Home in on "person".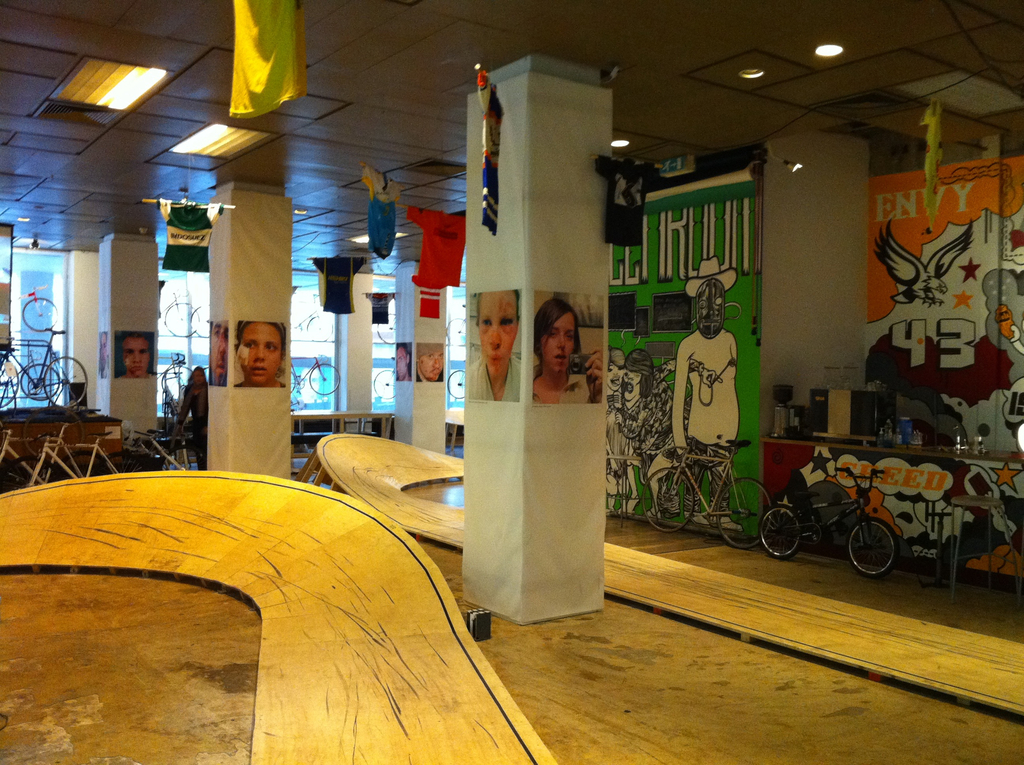
Homed in at region(229, 312, 288, 394).
